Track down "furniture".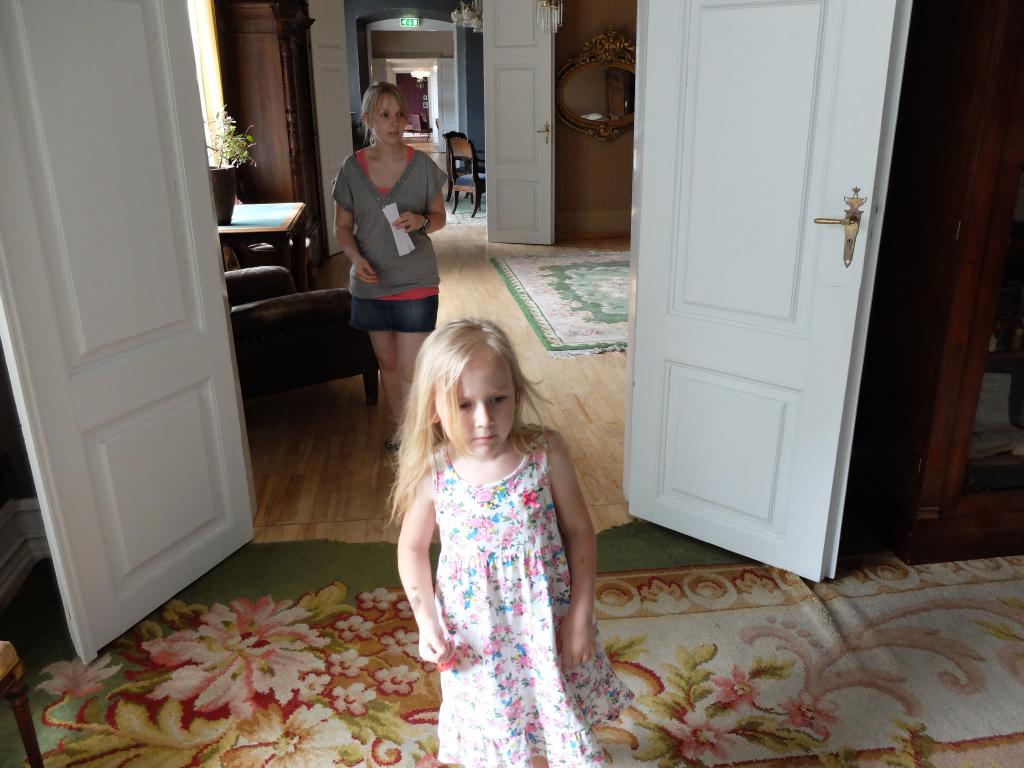
Tracked to region(218, 203, 313, 291).
